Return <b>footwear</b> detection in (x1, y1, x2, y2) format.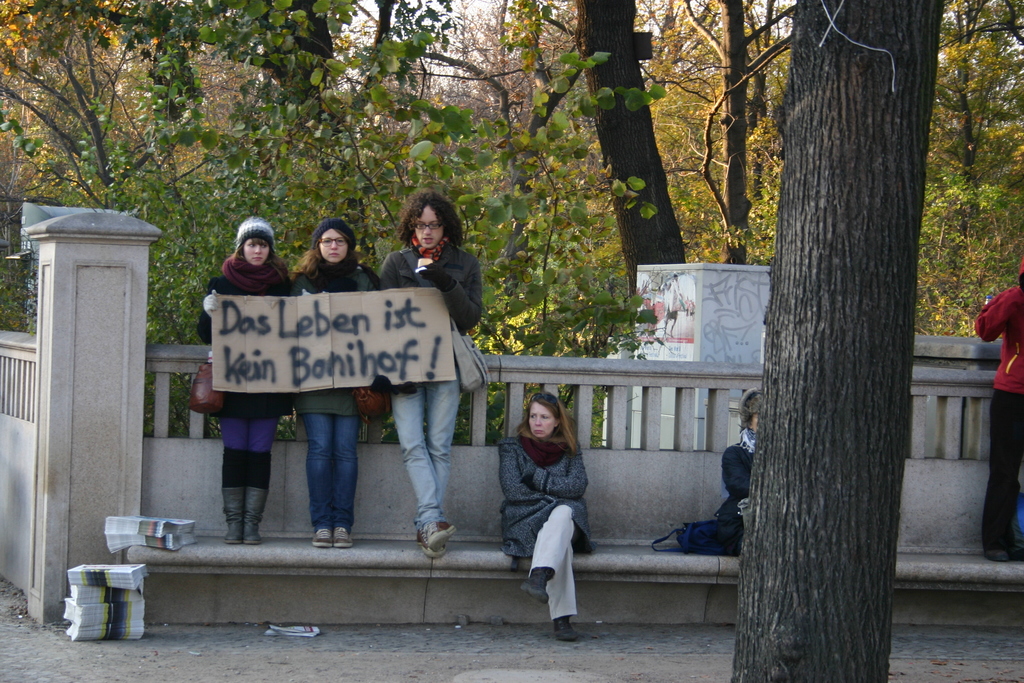
(984, 548, 1007, 562).
